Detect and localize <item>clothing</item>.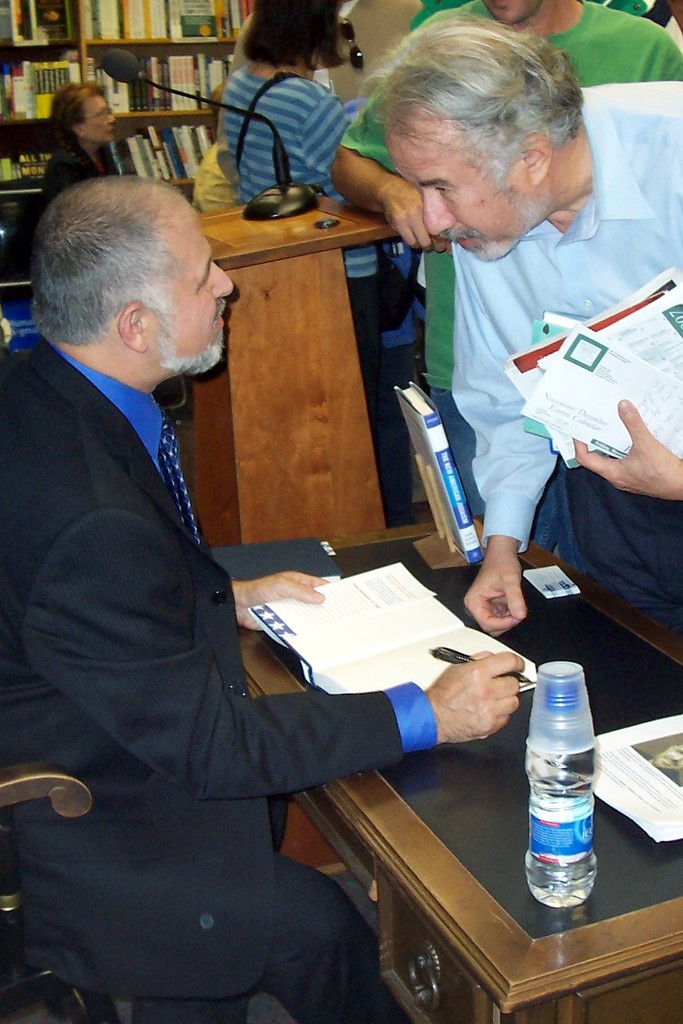
Localized at (449,80,682,639).
